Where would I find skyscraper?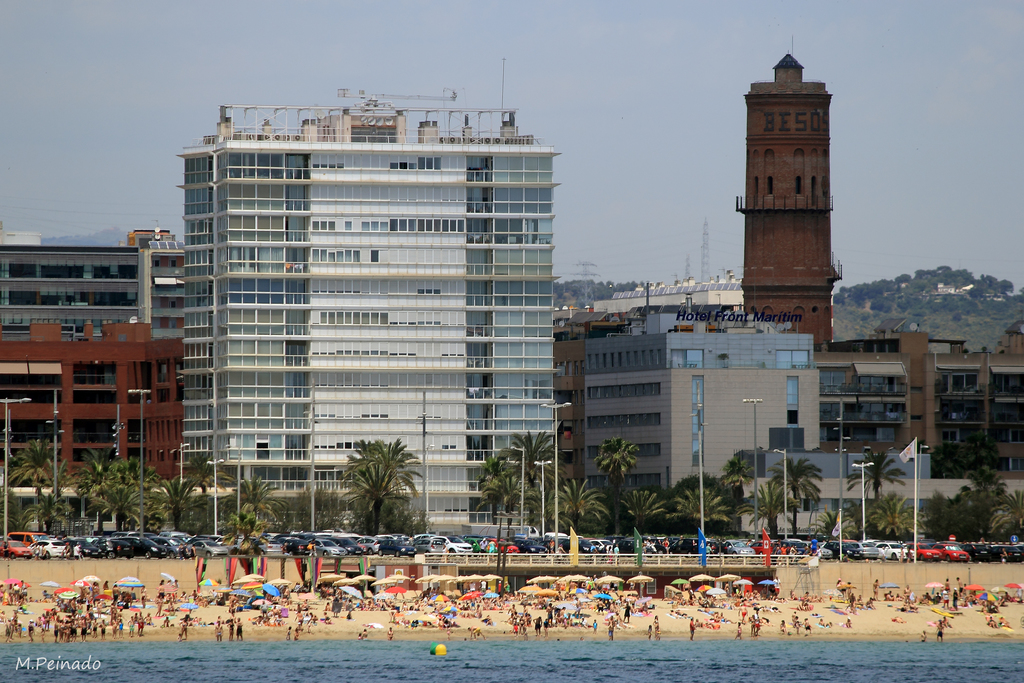
At 719, 53, 854, 353.
